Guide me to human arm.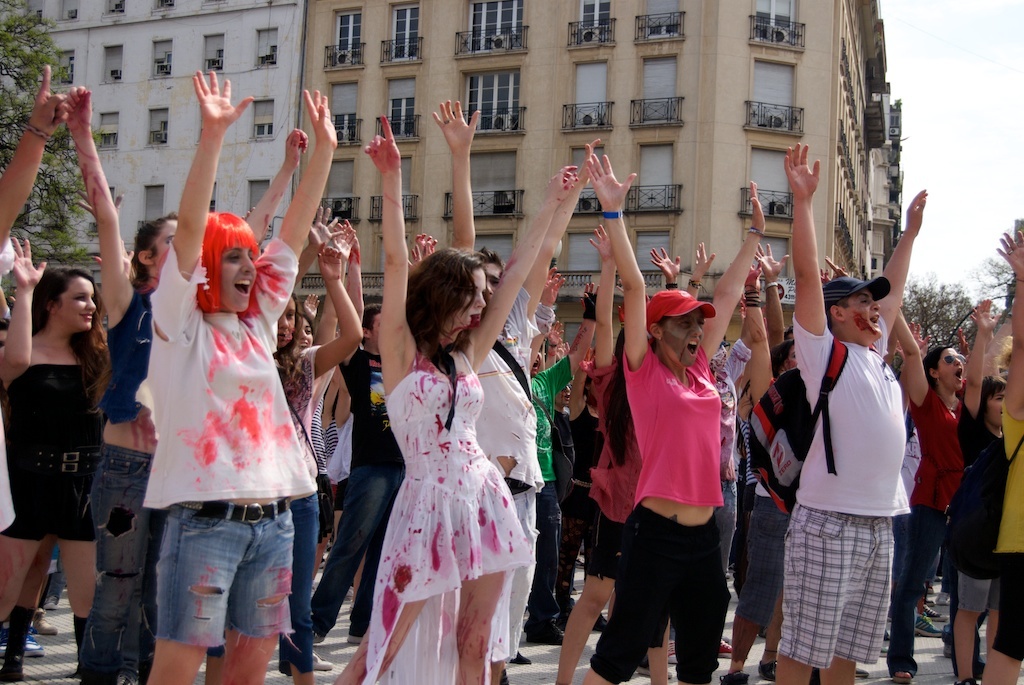
Guidance: pyautogui.locateOnScreen(646, 241, 687, 286).
